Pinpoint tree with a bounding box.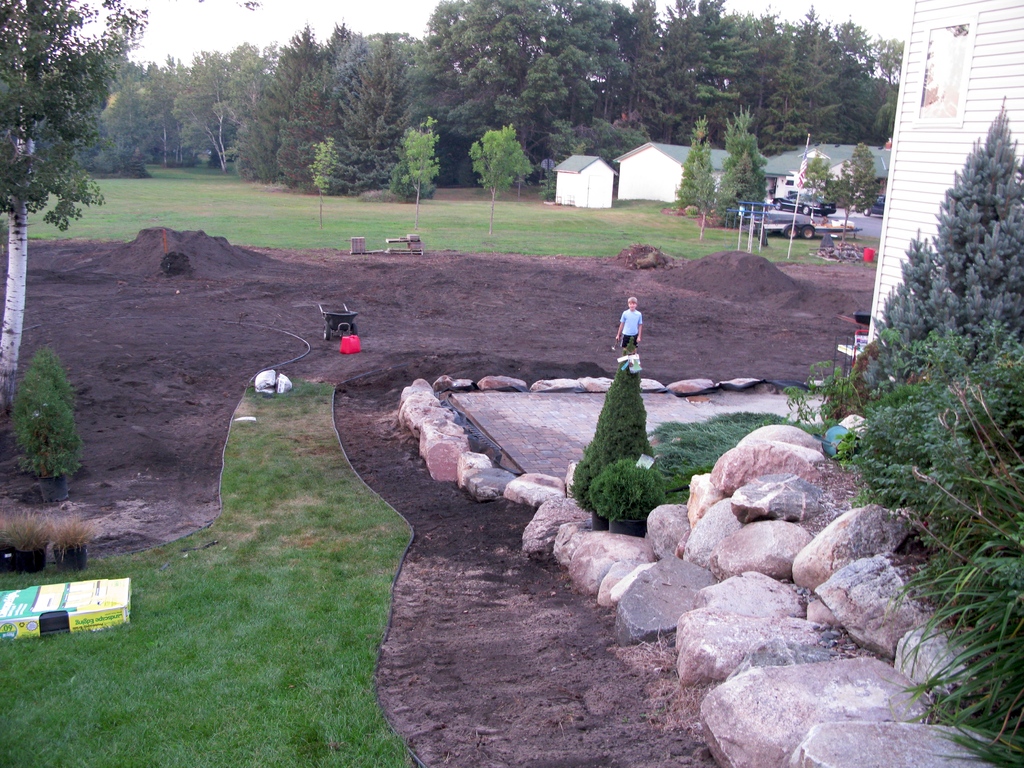
802, 145, 835, 228.
